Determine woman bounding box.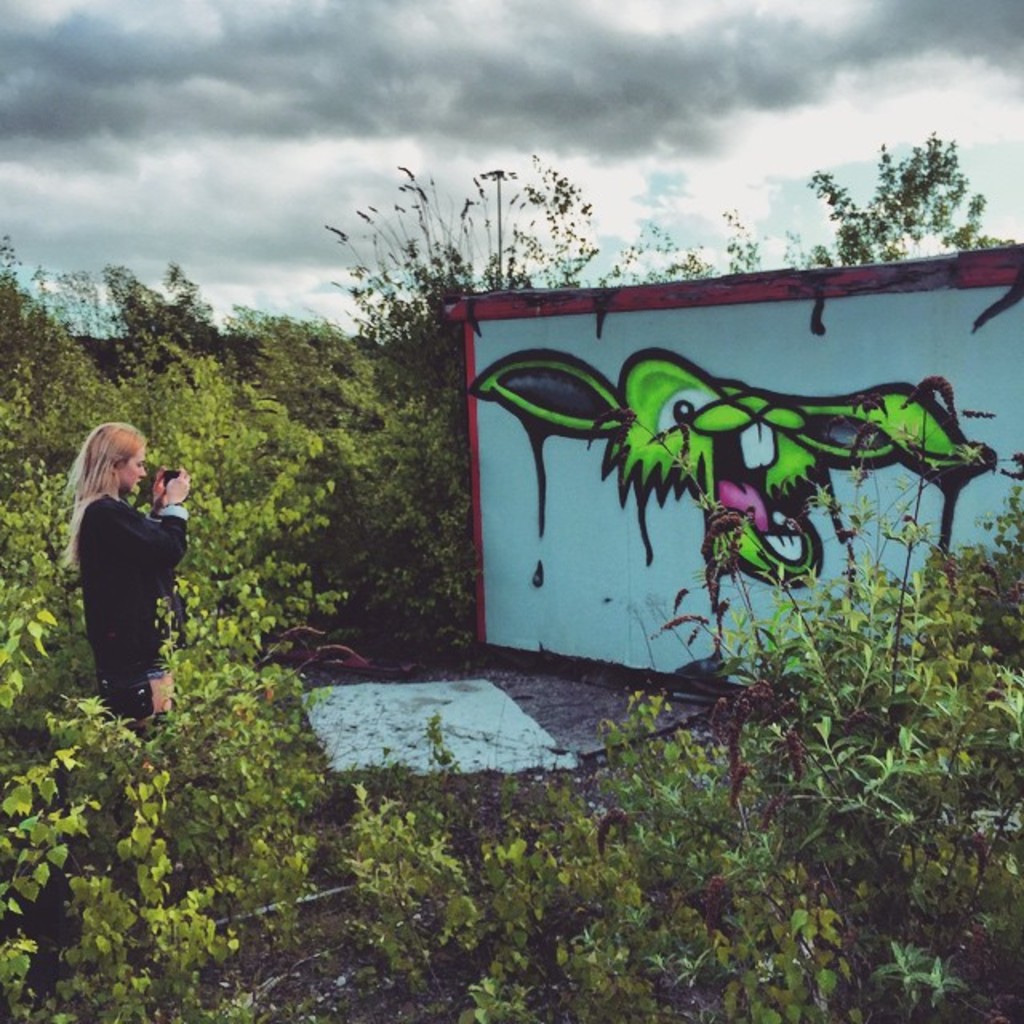
Determined: rect(56, 419, 190, 723).
